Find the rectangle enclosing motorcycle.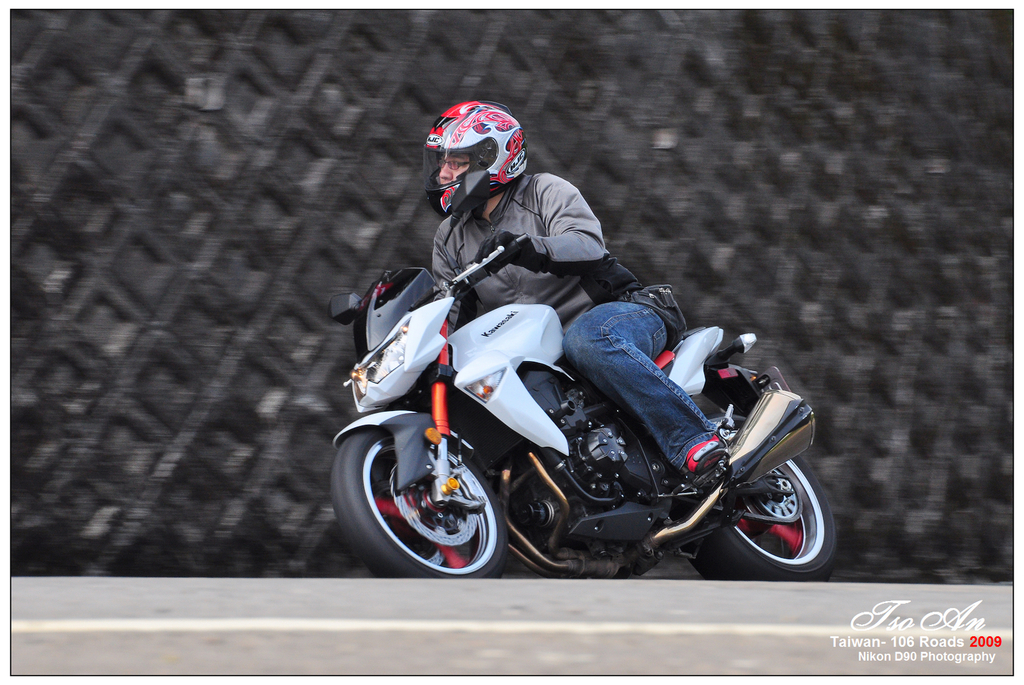
(332,230,838,579).
